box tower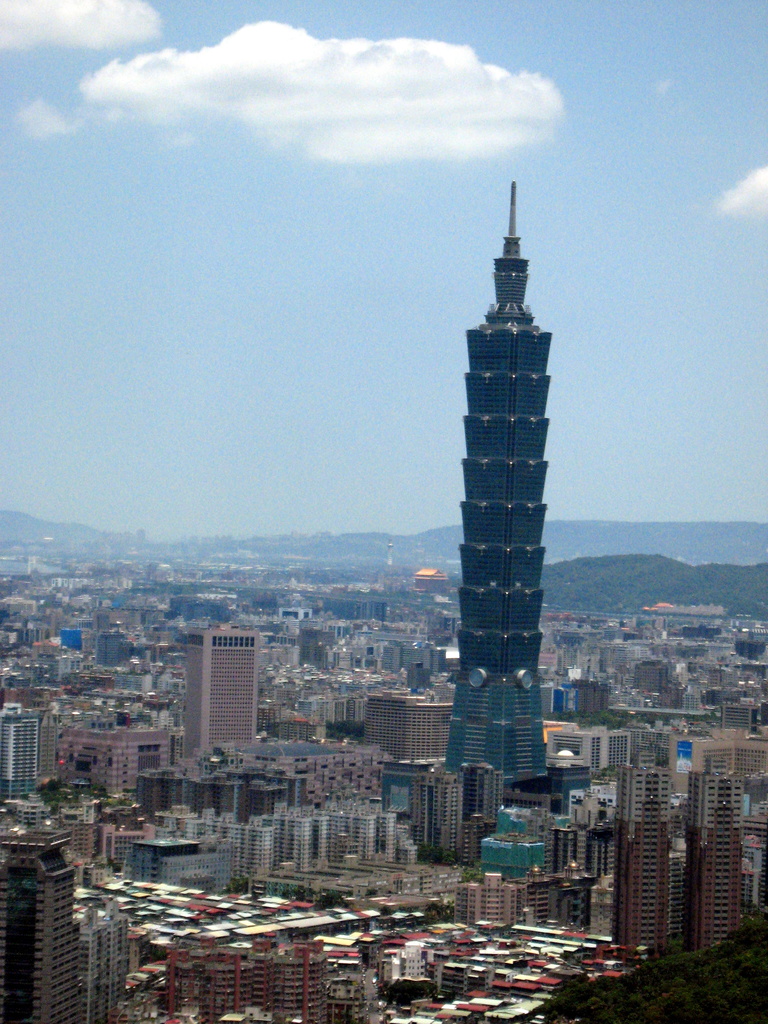
0,834,84,1018
